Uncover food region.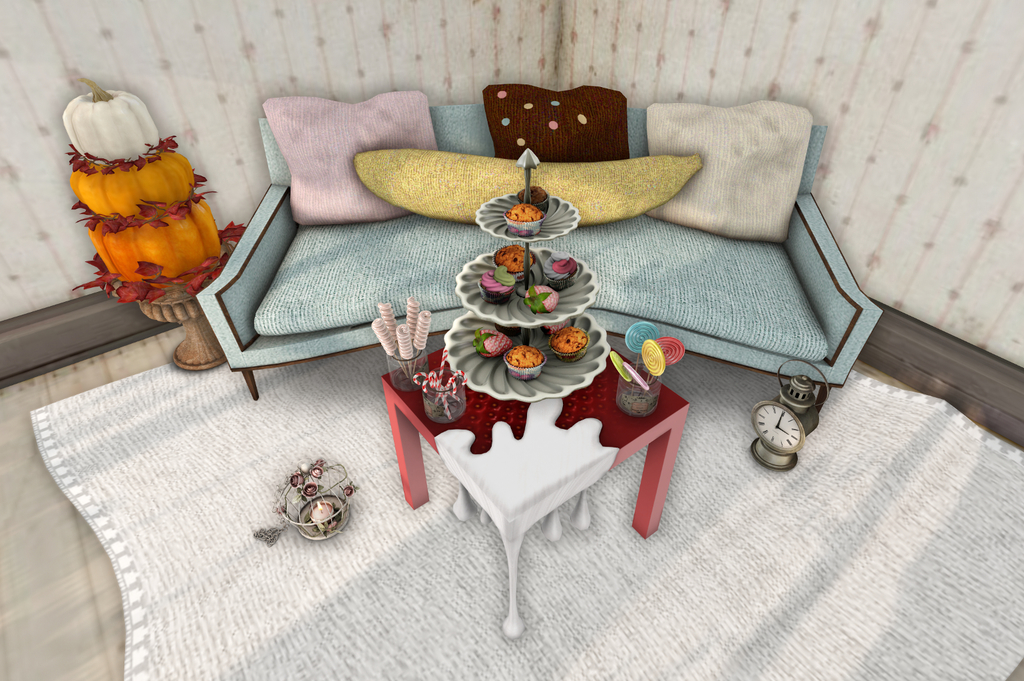
Uncovered: [552,328,585,351].
